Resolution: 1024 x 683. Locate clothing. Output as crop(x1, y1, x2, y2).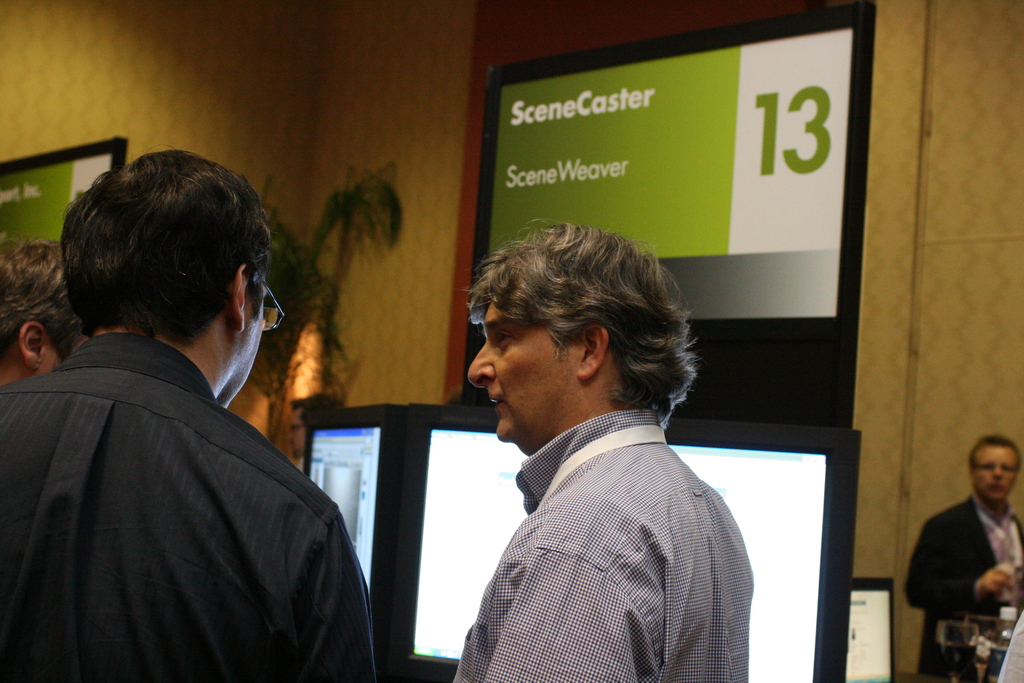
crop(444, 406, 756, 682).
